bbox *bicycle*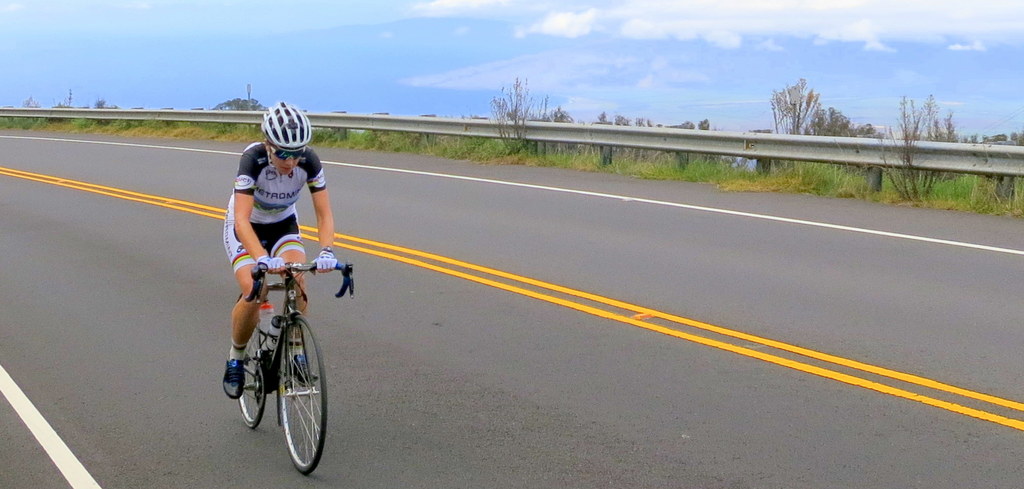
locate(223, 238, 331, 468)
